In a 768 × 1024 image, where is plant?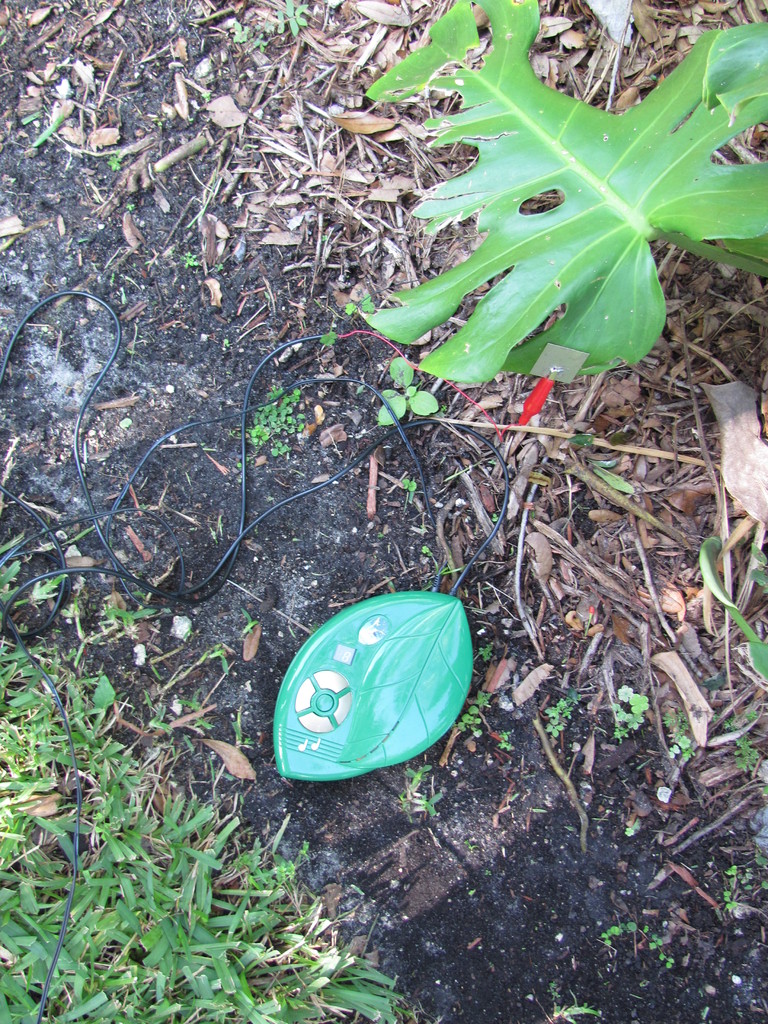
376 355 438 425.
